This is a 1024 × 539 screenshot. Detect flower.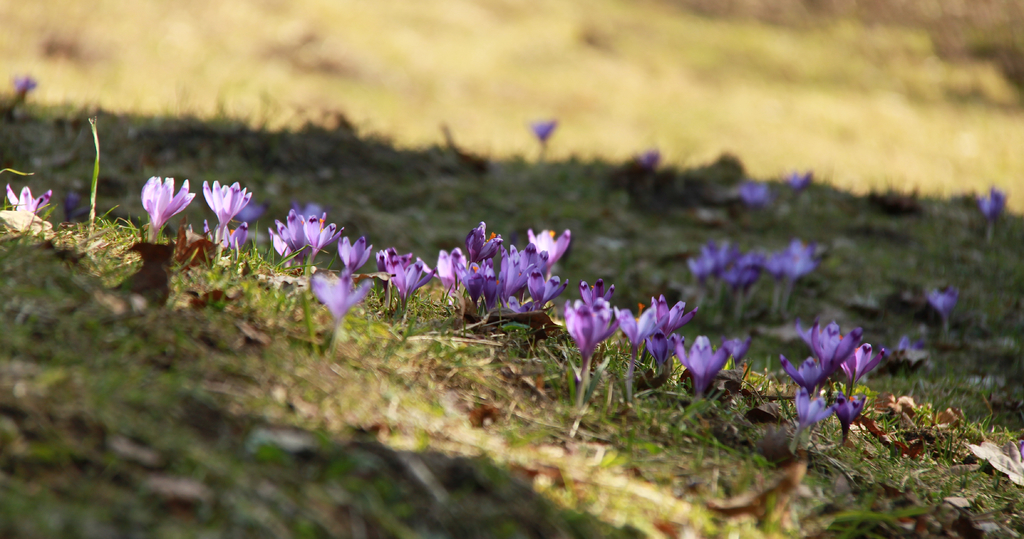
detection(831, 388, 875, 439).
